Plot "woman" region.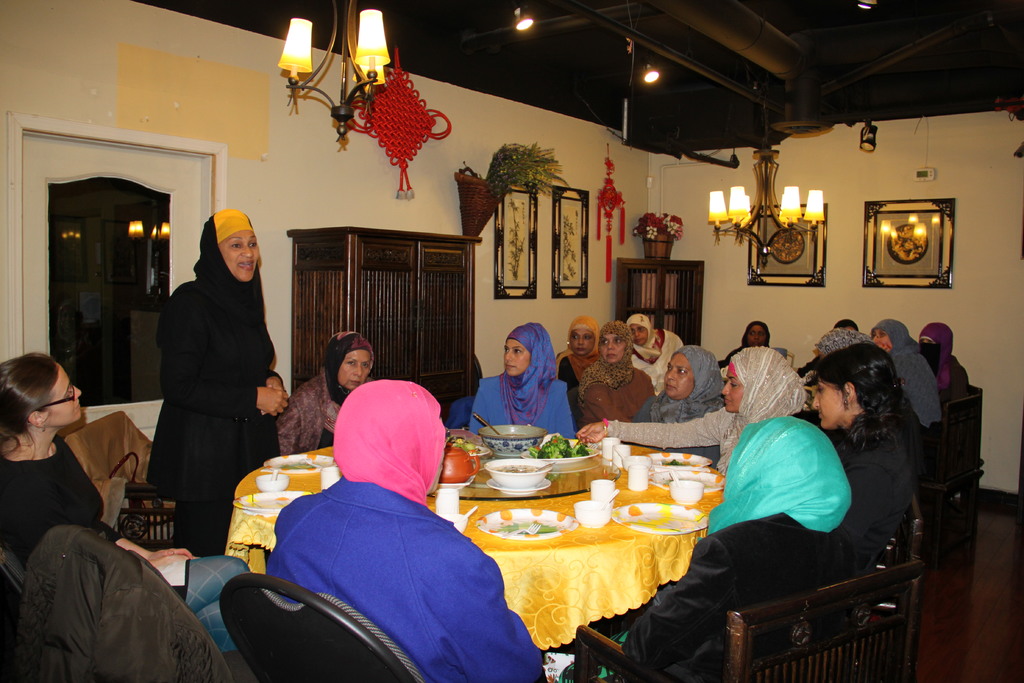
Plotted at detection(617, 414, 854, 682).
